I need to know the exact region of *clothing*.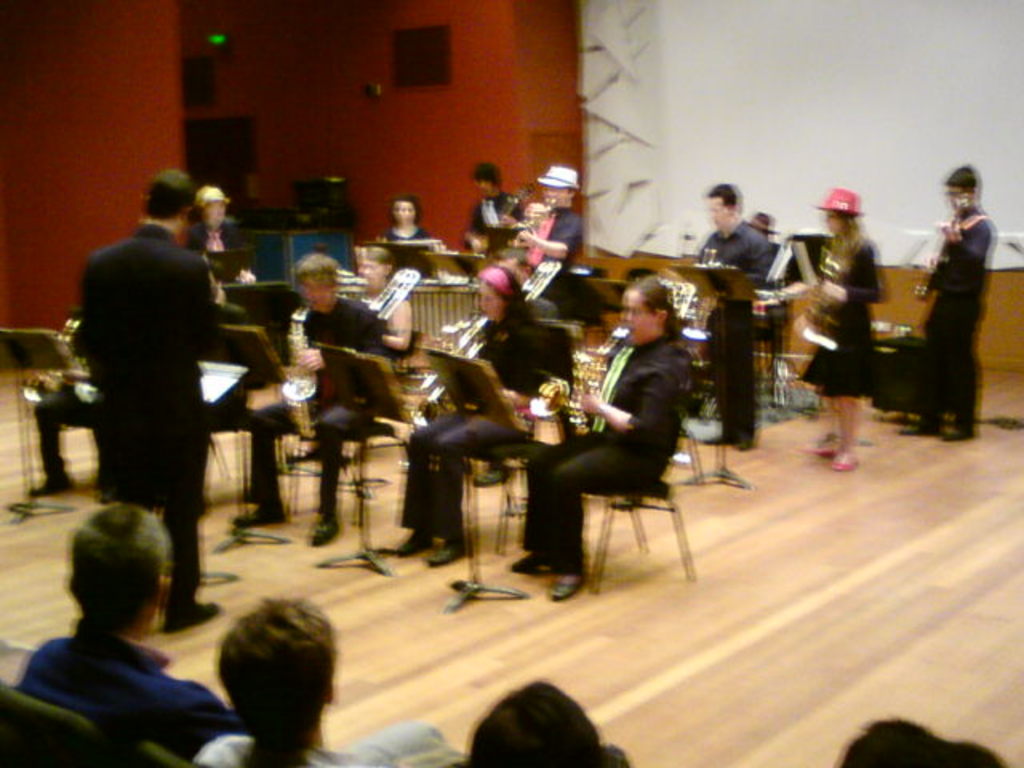
Region: 395:309:581:538.
